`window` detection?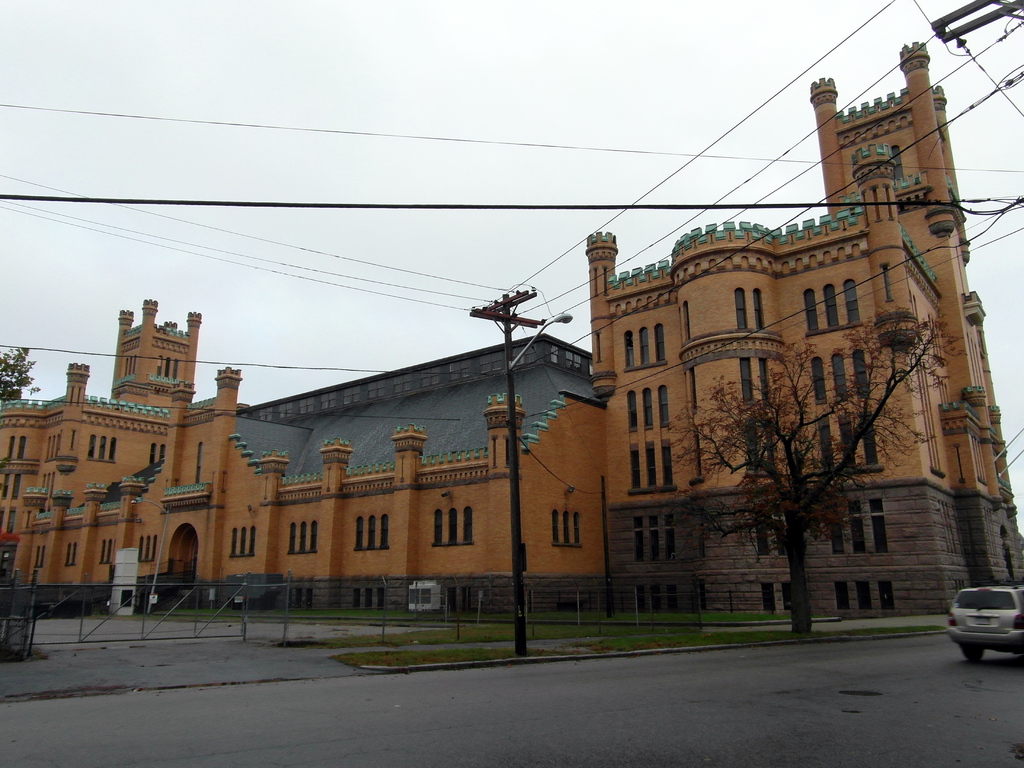
(left=159, top=445, right=166, bottom=470)
